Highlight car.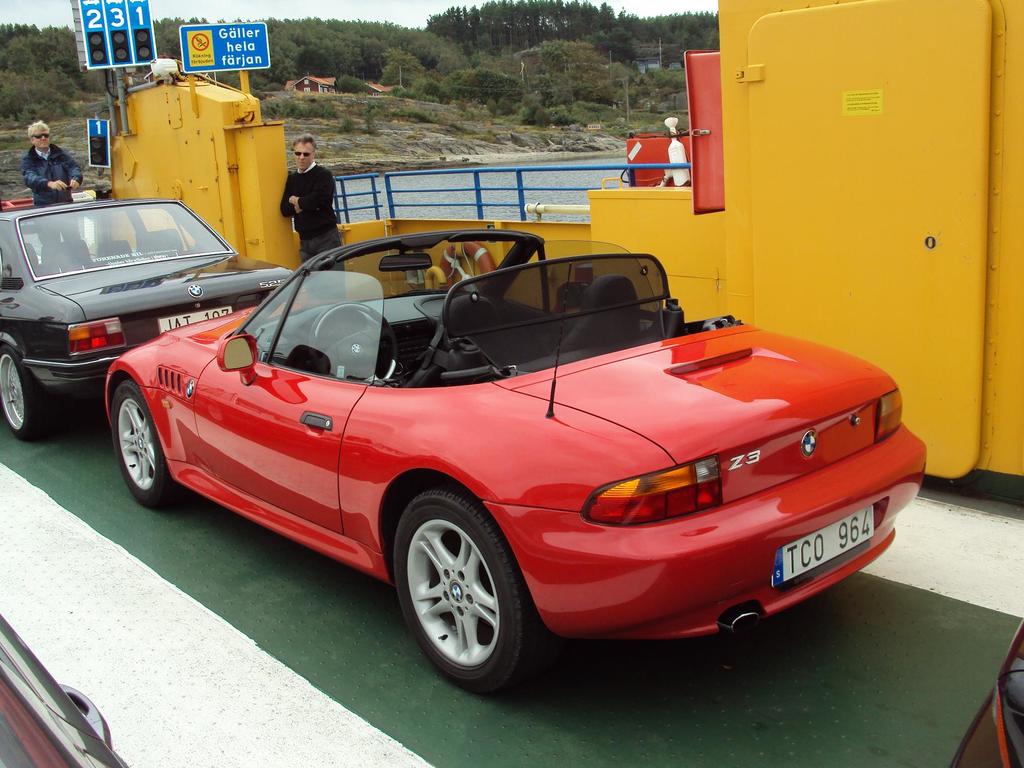
Highlighted region: region(104, 227, 929, 696).
